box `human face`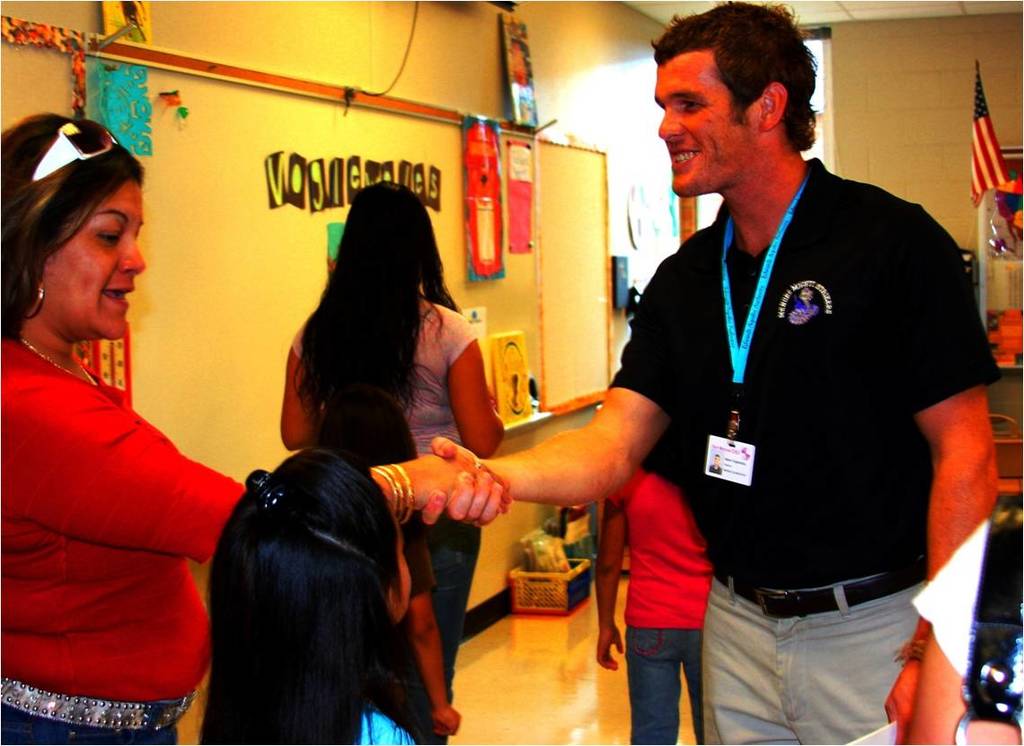
[656, 57, 767, 197]
